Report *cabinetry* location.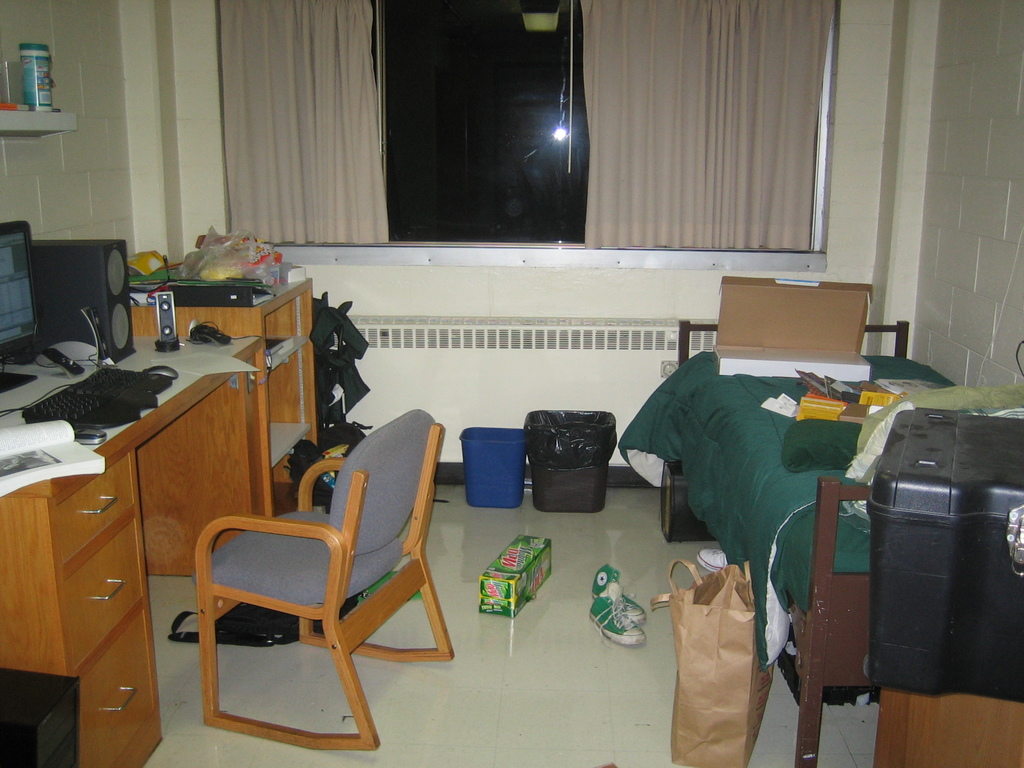
Report: x1=68 y1=525 x2=143 y2=663.
